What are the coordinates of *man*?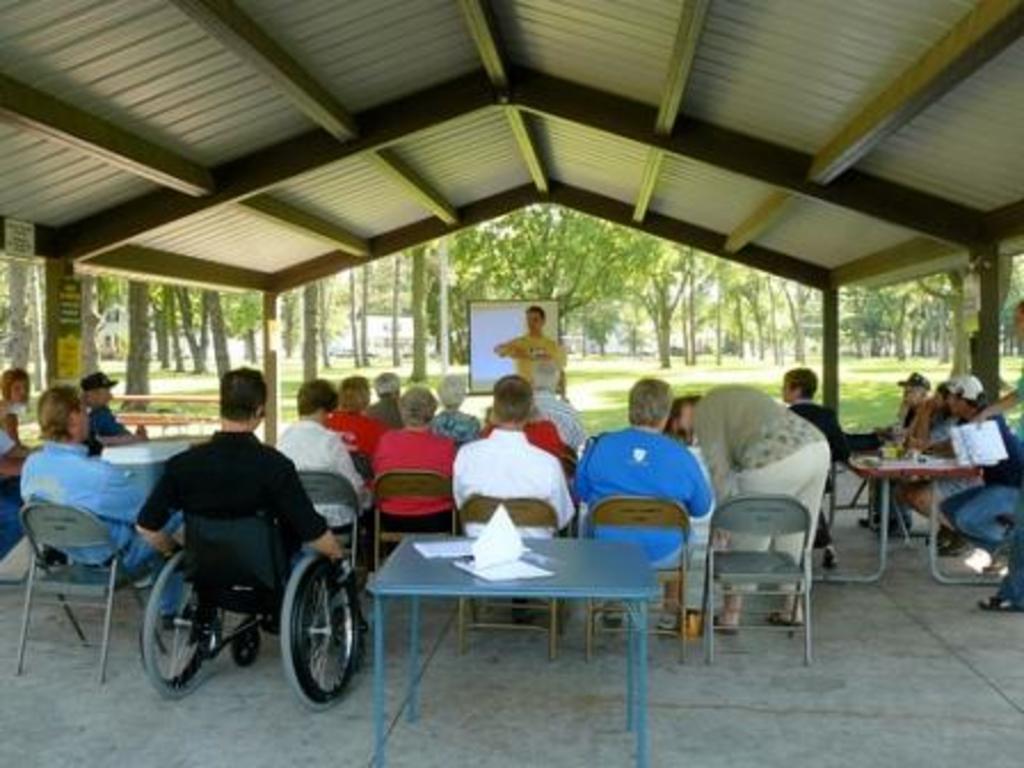
<region>135, 363, 354, 571</region>.
